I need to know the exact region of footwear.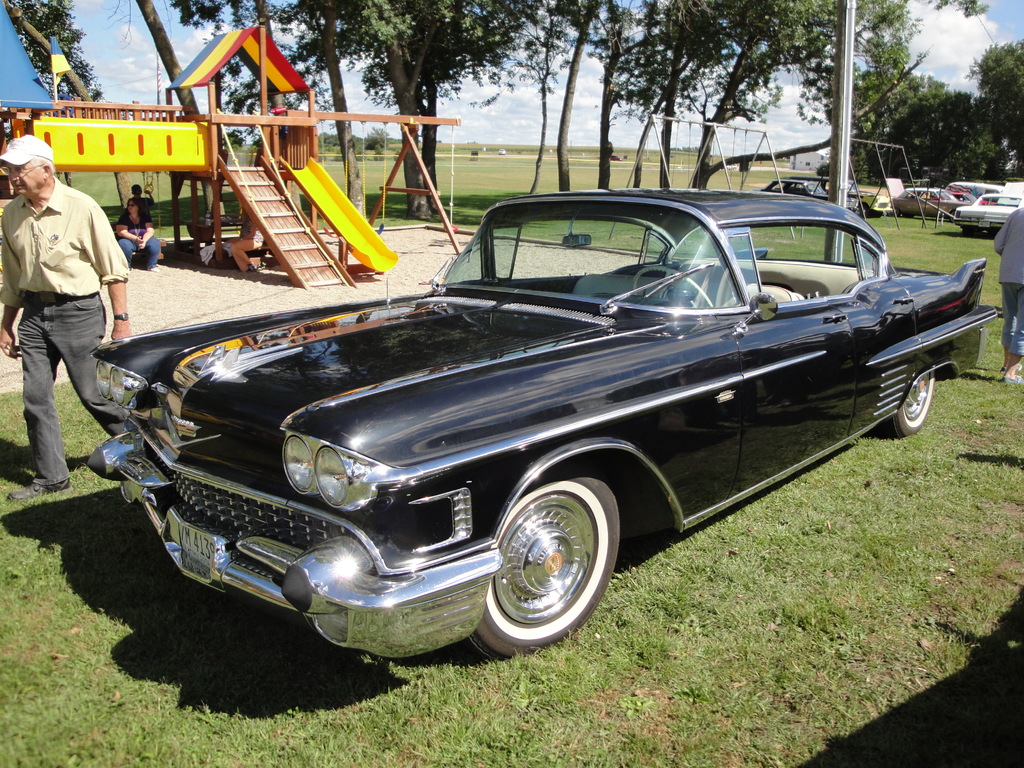
Region: x1=1 y1=478 x2=77 y2=500.
